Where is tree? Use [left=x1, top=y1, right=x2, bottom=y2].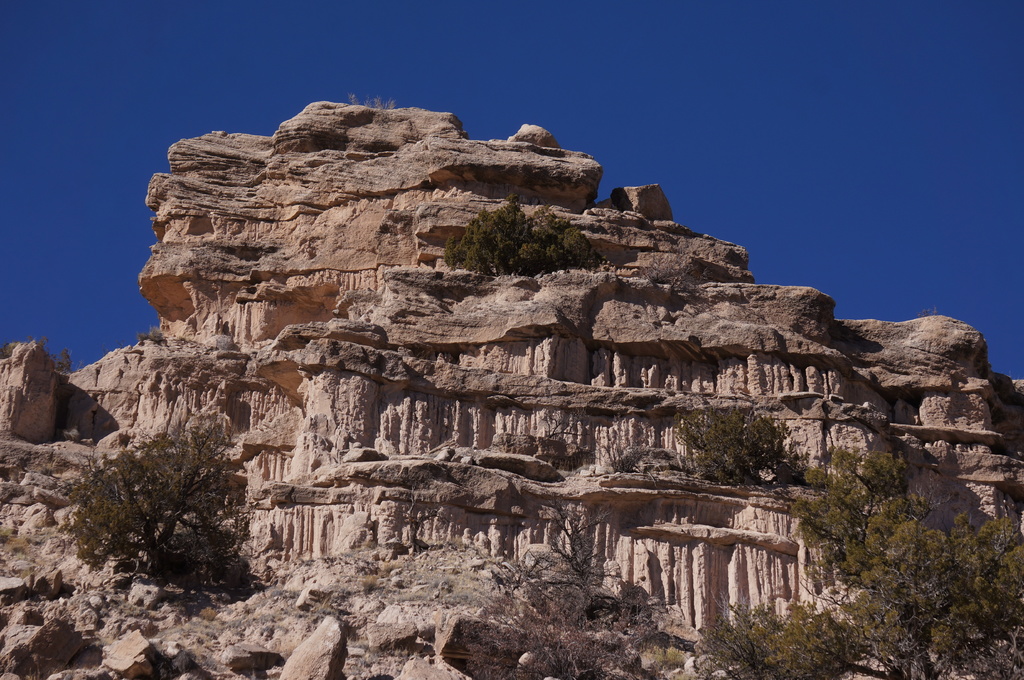
[left=672, top=388, right=804, bottom=490].
